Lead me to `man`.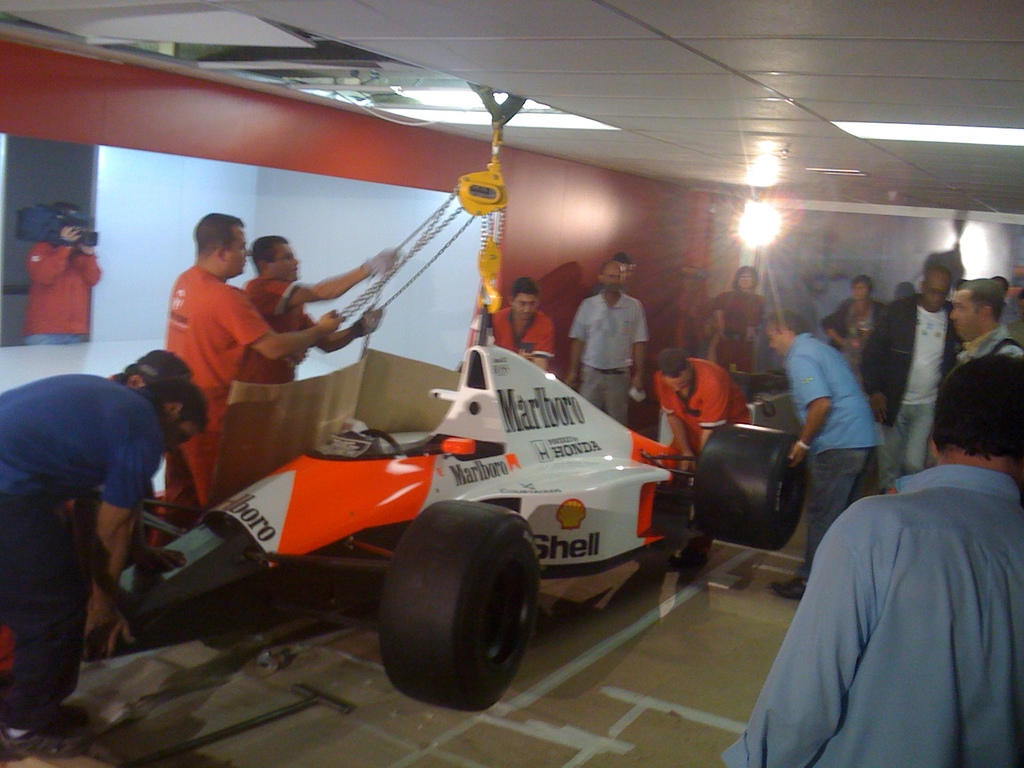
Lead to BBox(755, 358, 1021, 751).
